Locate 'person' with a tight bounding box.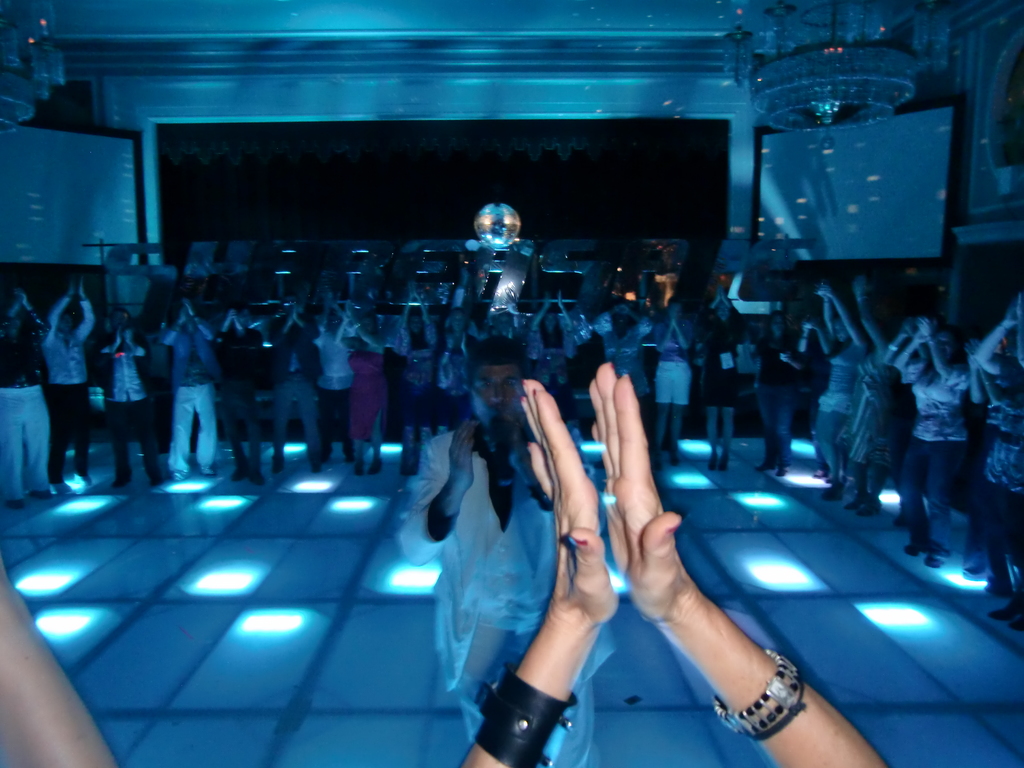
<box>397,332,620,767</box>.
